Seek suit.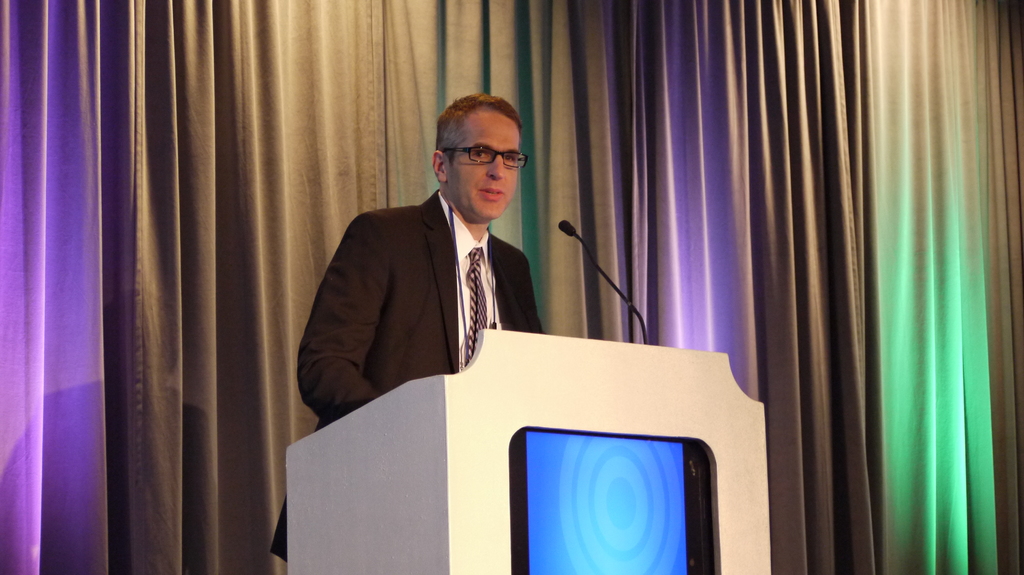
(left=313, top=139, right=545, bottom=413).
